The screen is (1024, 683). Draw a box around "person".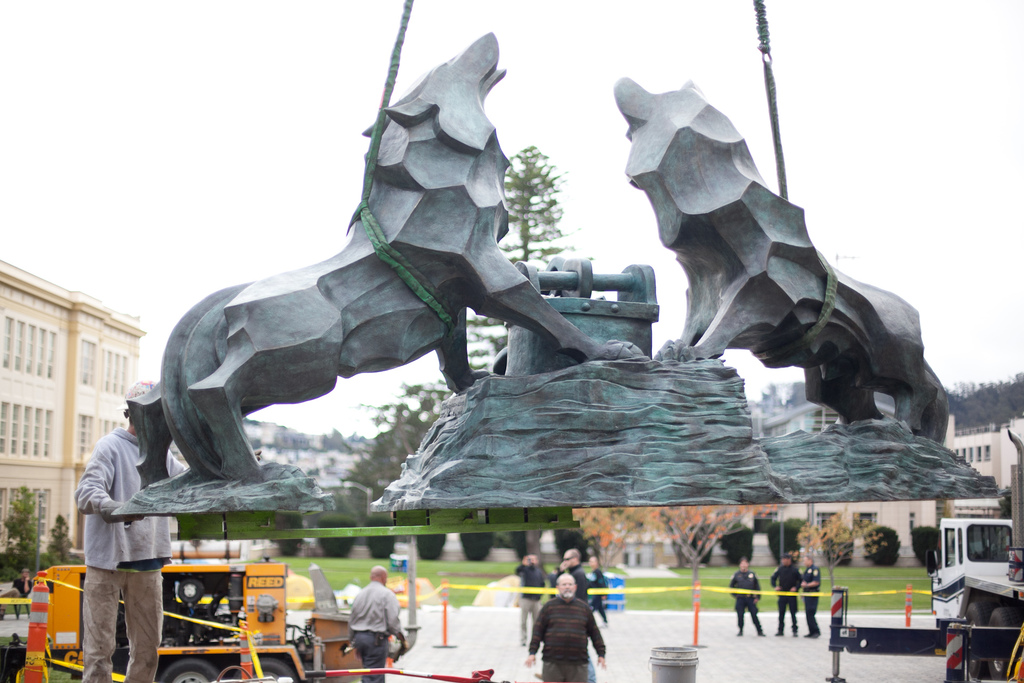
<bbox>514, 552, 555, 645</bbox>.
